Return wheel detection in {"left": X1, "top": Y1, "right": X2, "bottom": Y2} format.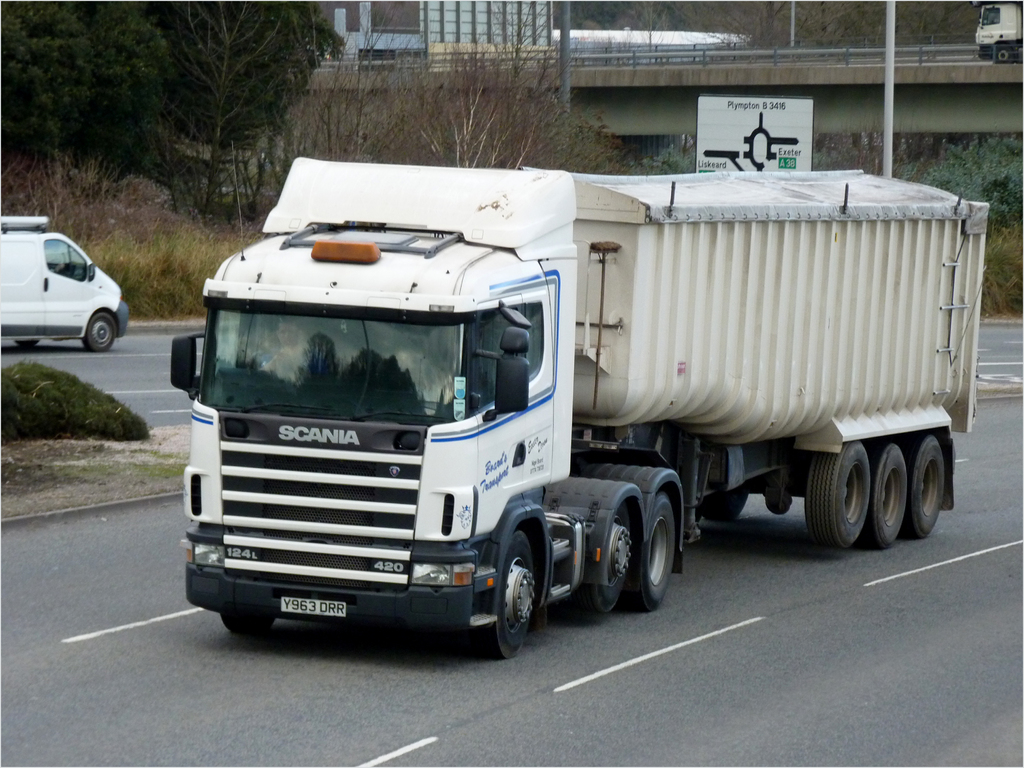
{"left": 577, "top": 509, "right": 632, "bottom": 614}.
